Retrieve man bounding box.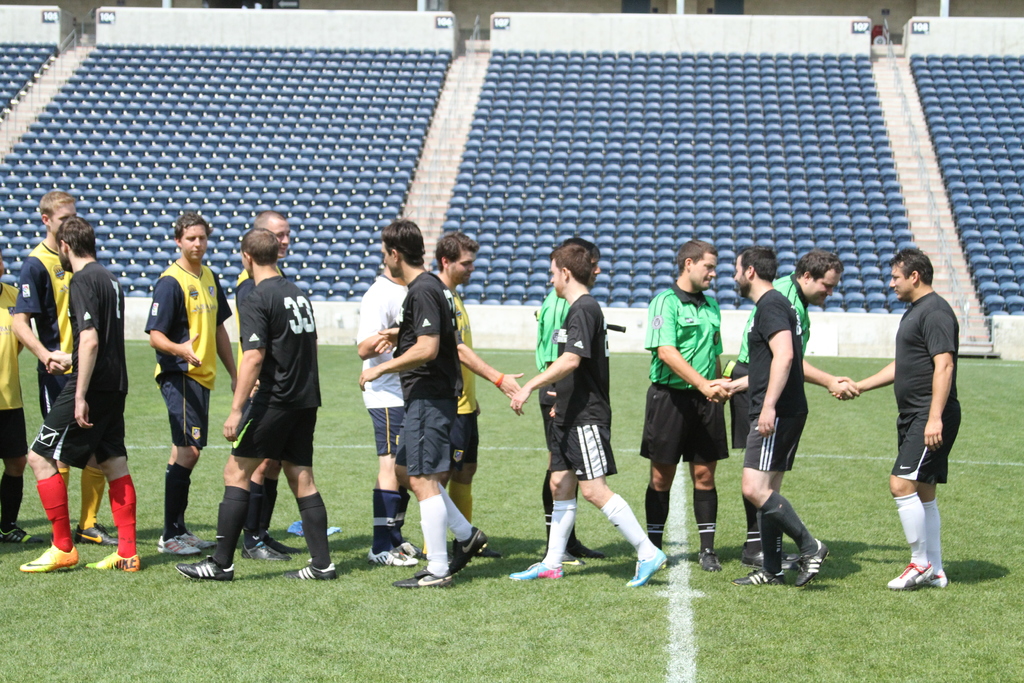
Bounding box: bbox=[732, 245, 833, 589].
